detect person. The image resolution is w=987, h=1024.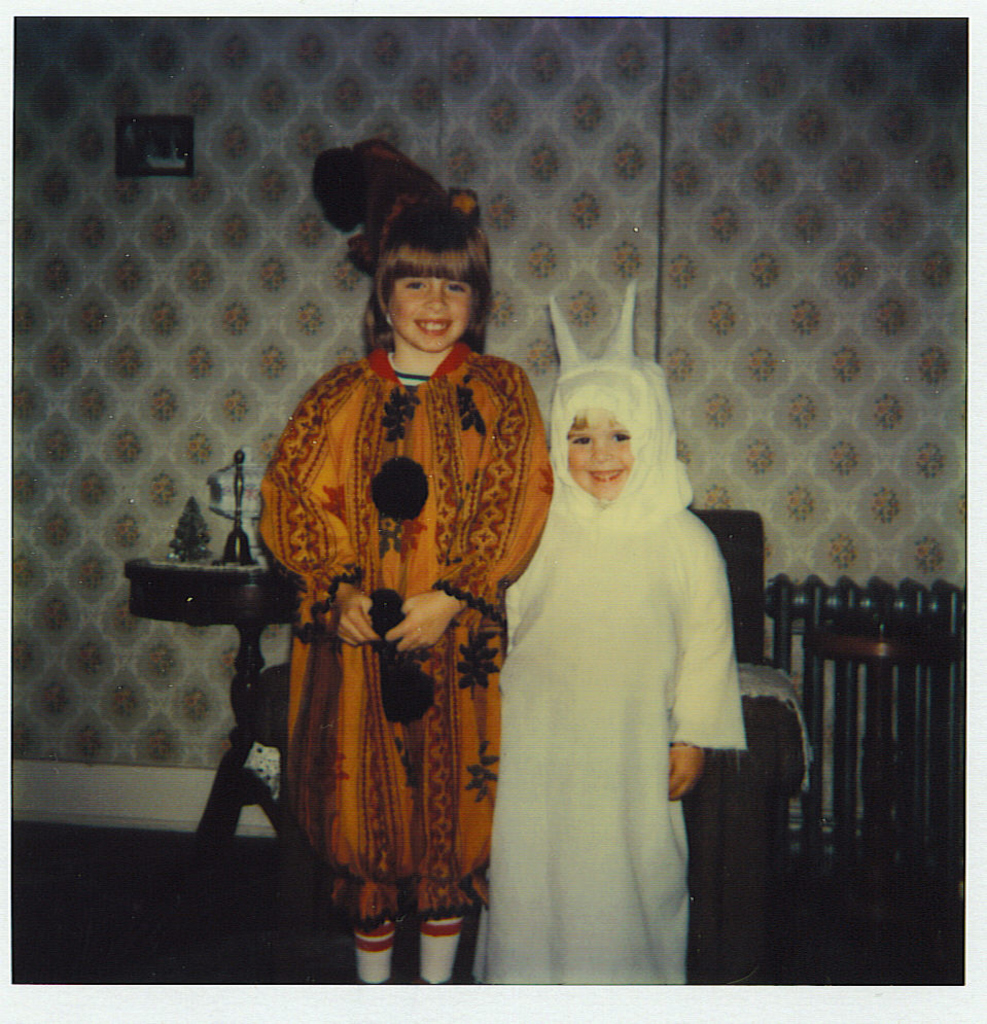
x1=468 y1=280 x2=751 y2=990.
